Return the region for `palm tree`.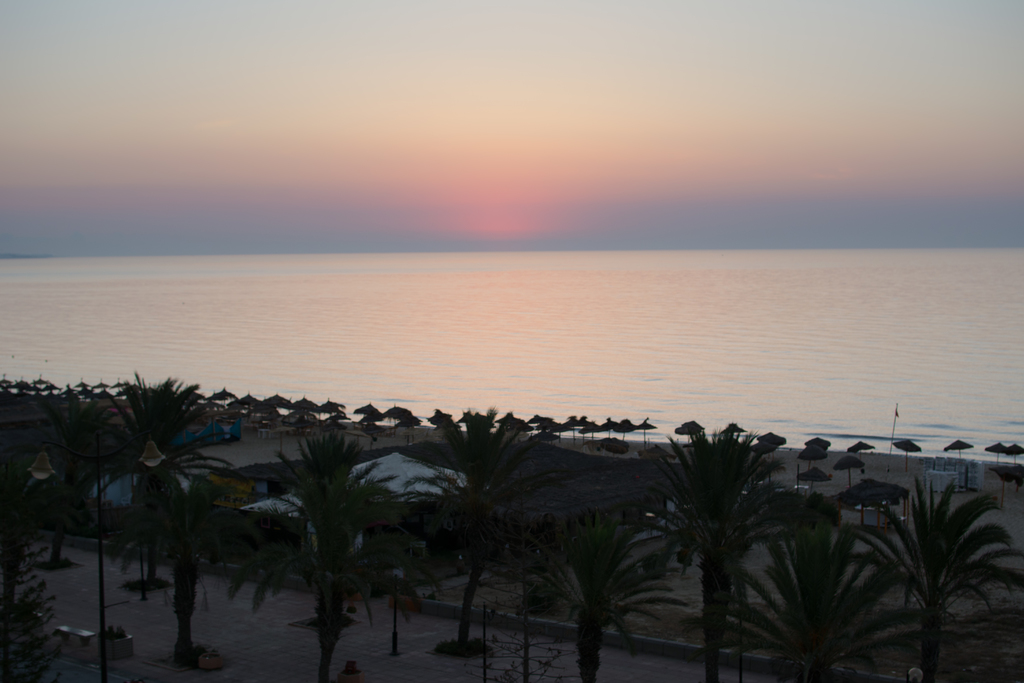
rect(874, 474, 1008, 682).
